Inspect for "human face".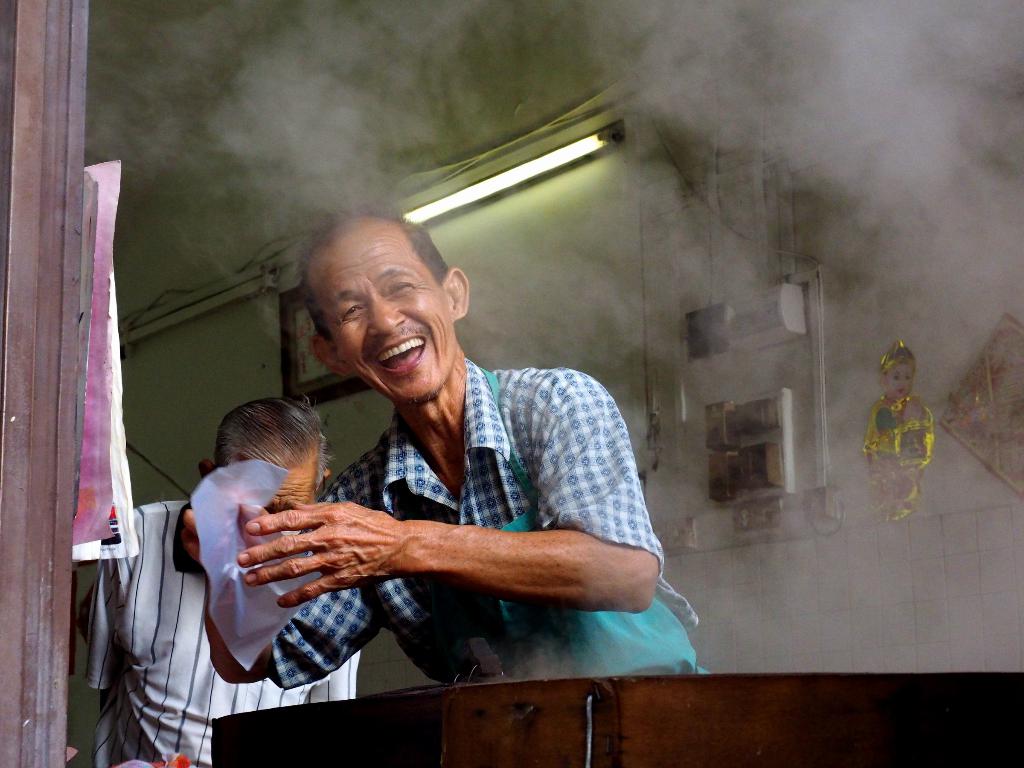
Inspection: BBox(309, 226, 457, 399).
